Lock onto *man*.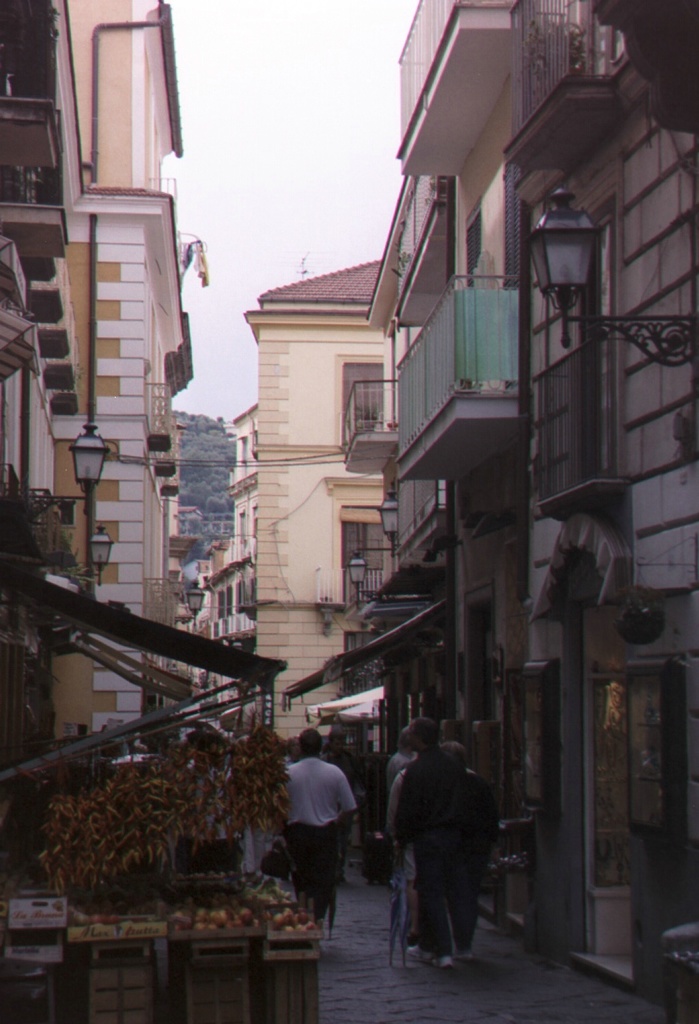
Locked: crop(387, 718, 484, 967).
